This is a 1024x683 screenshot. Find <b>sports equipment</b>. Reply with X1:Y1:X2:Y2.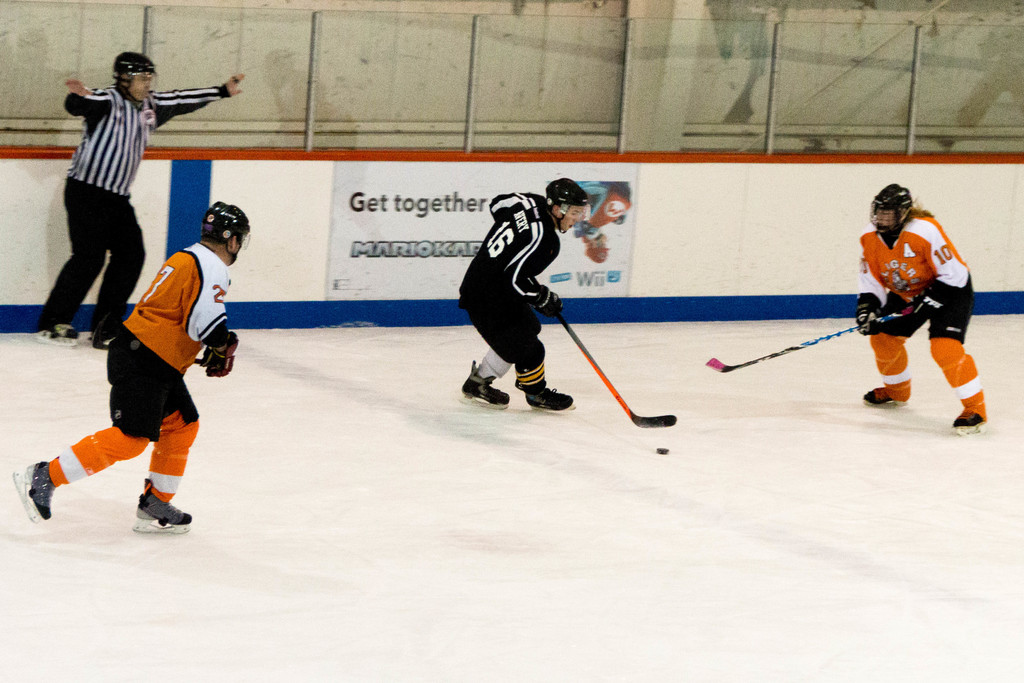
853:288:882:331.
